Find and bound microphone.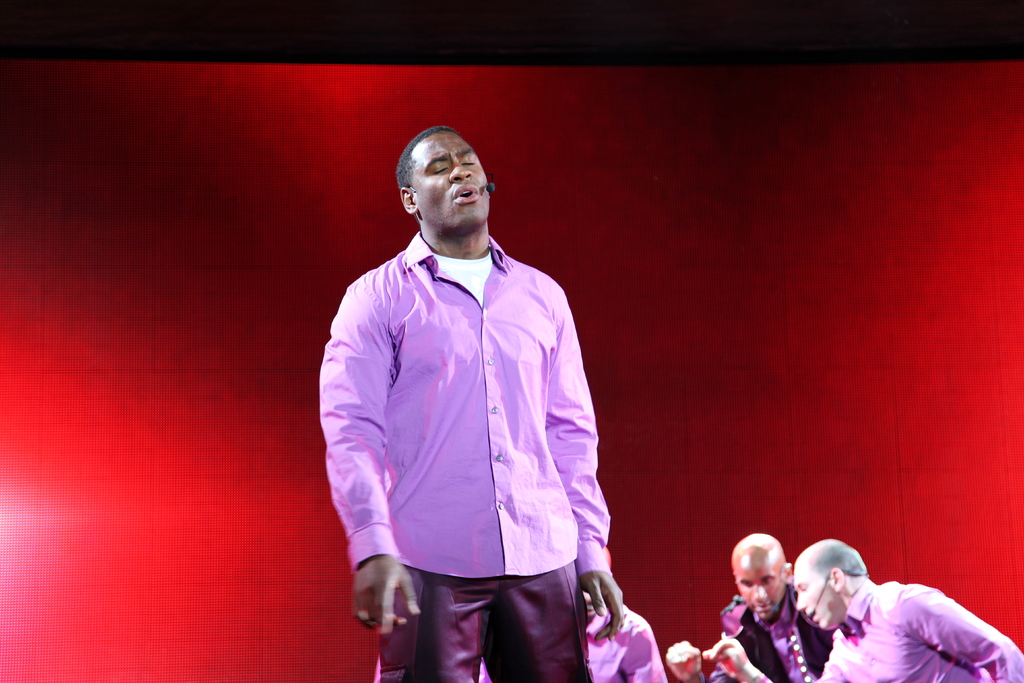
Bound: 484/172/497/192.
